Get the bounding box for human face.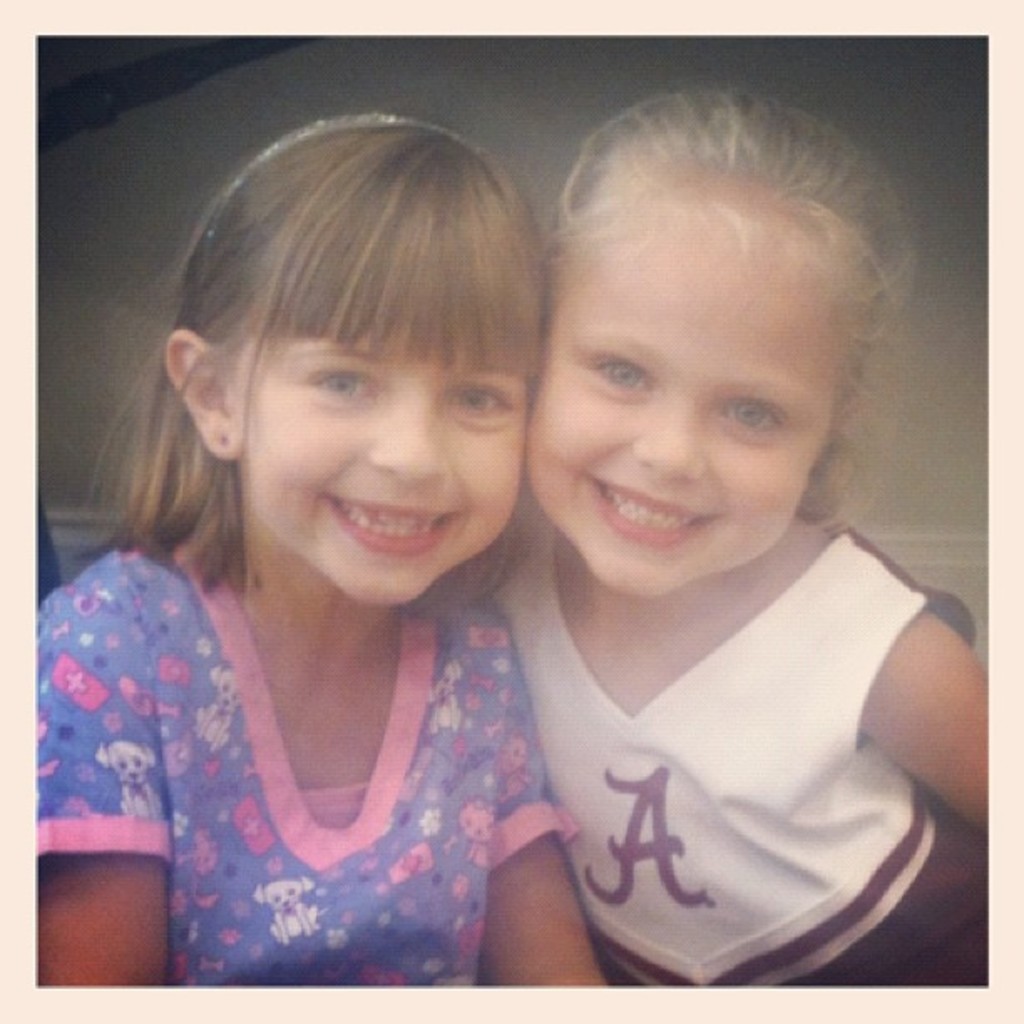
detection(233, 278, 527, 604).
